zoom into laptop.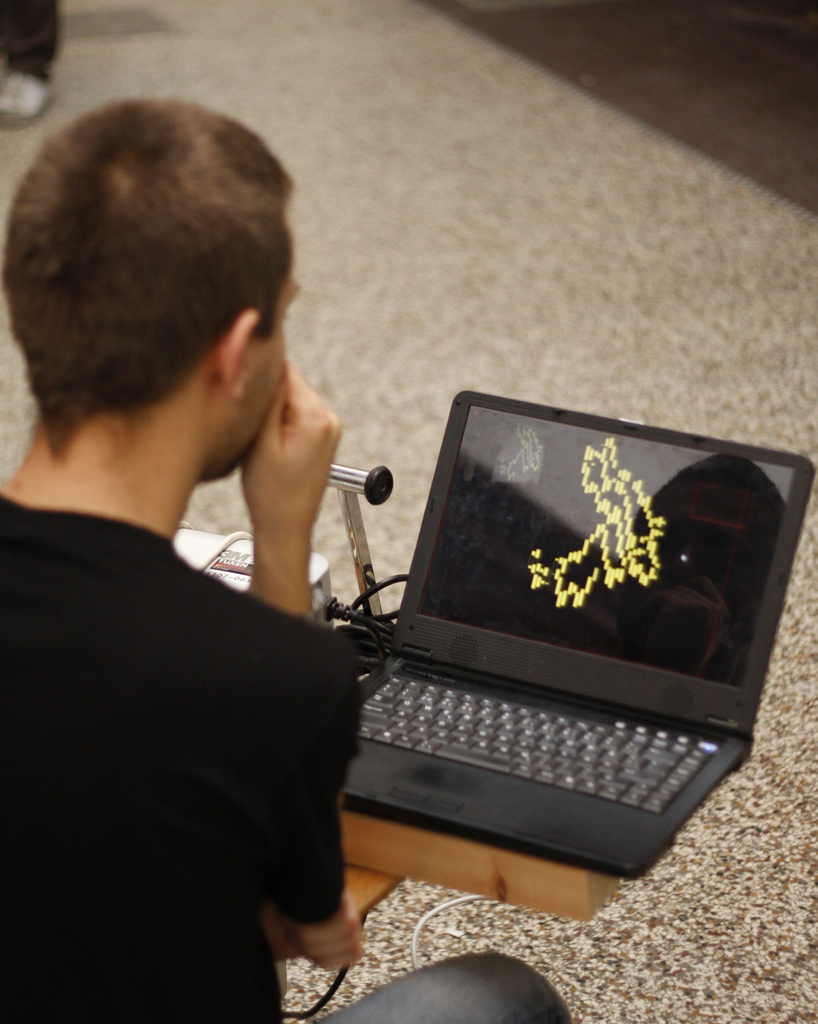
Zoom target: detection(290, 385, 807, 906).
